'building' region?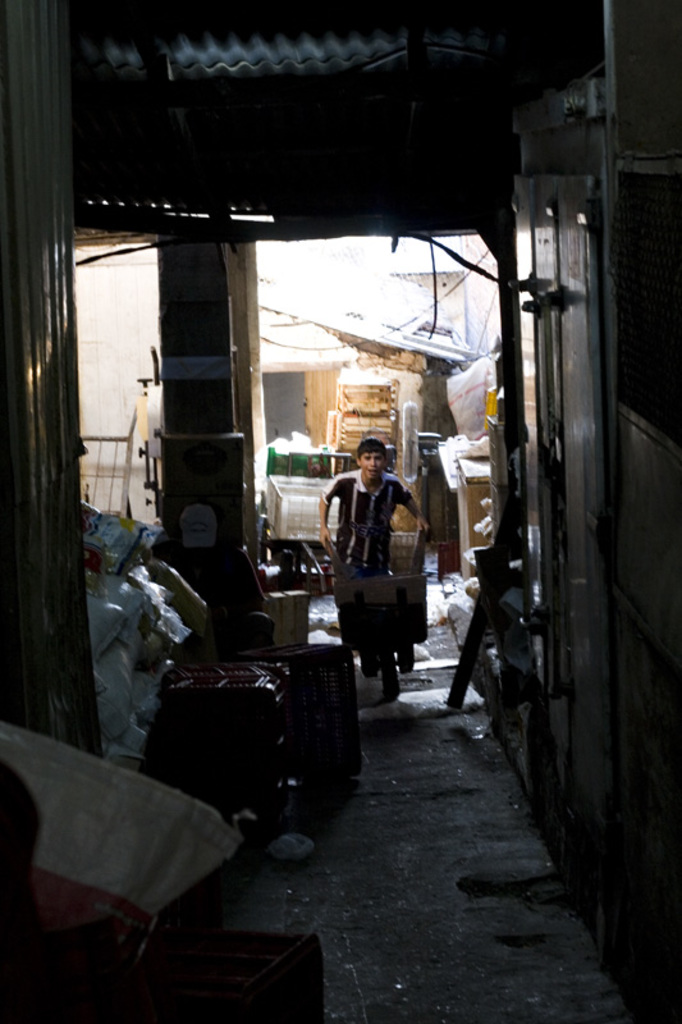
detection(0, 0, 681, 1023)
